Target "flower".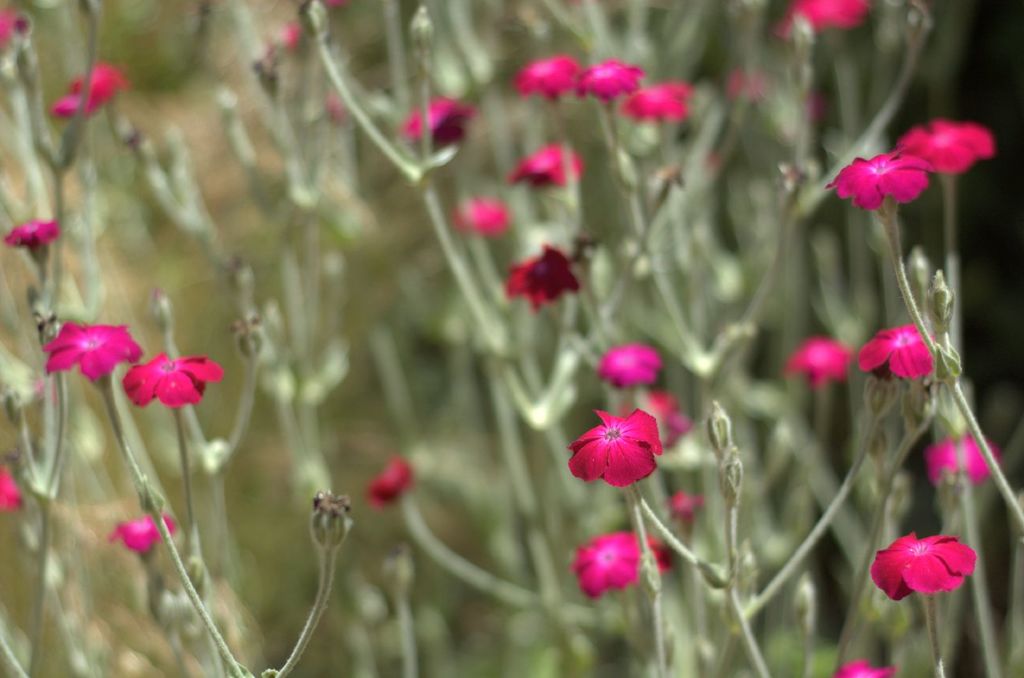
Target region: bbox=(867, 530, 992, 597).
